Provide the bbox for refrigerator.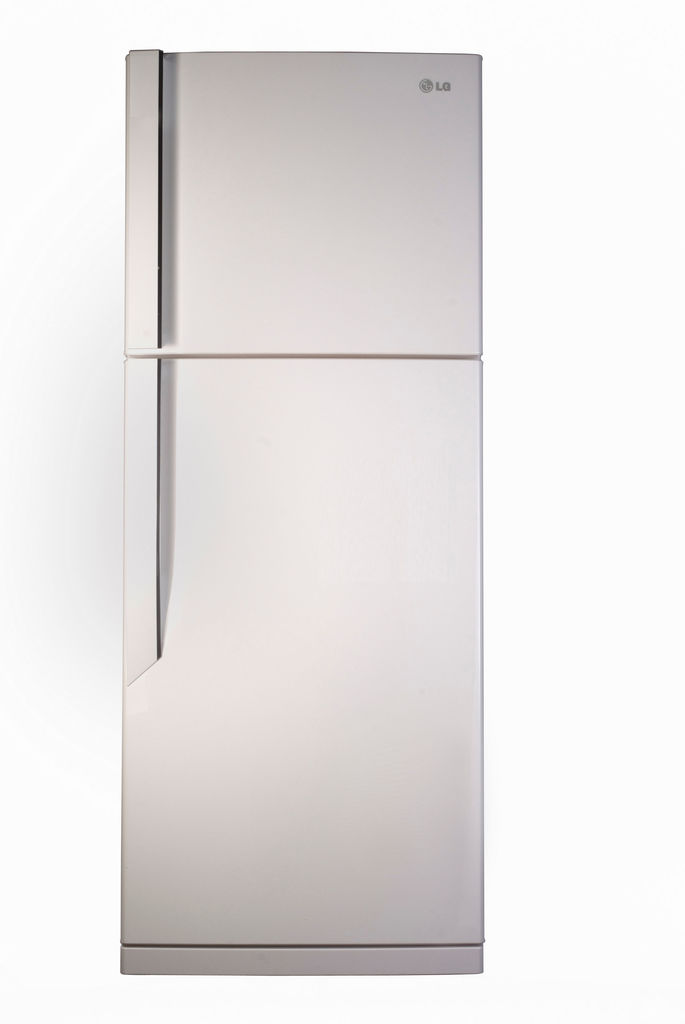
122, 48, 483, 975.
